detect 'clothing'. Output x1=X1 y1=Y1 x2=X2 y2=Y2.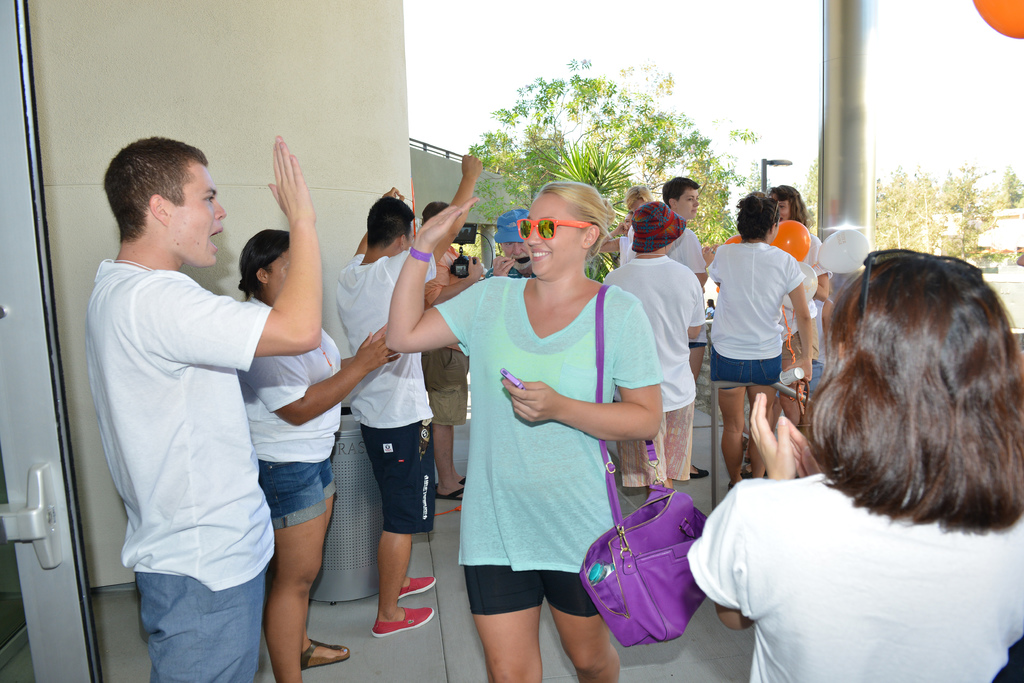
x1=665 y1=213 x2=703 y2=278.
